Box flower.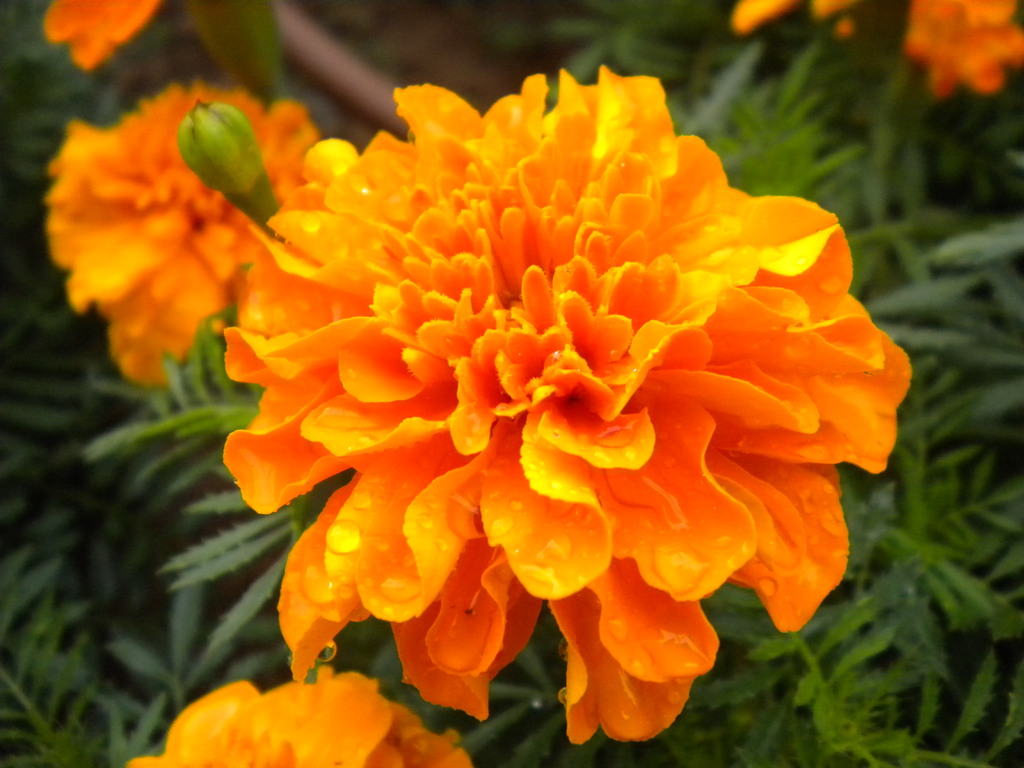
locate(198, 36, 886, 765).
